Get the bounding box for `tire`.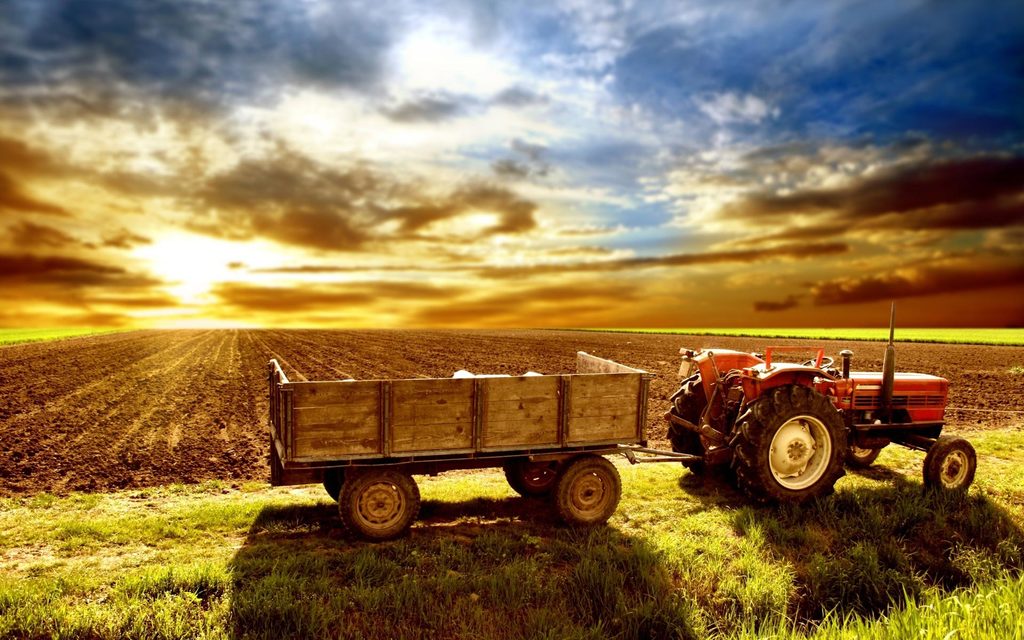
504,463,565,501.
